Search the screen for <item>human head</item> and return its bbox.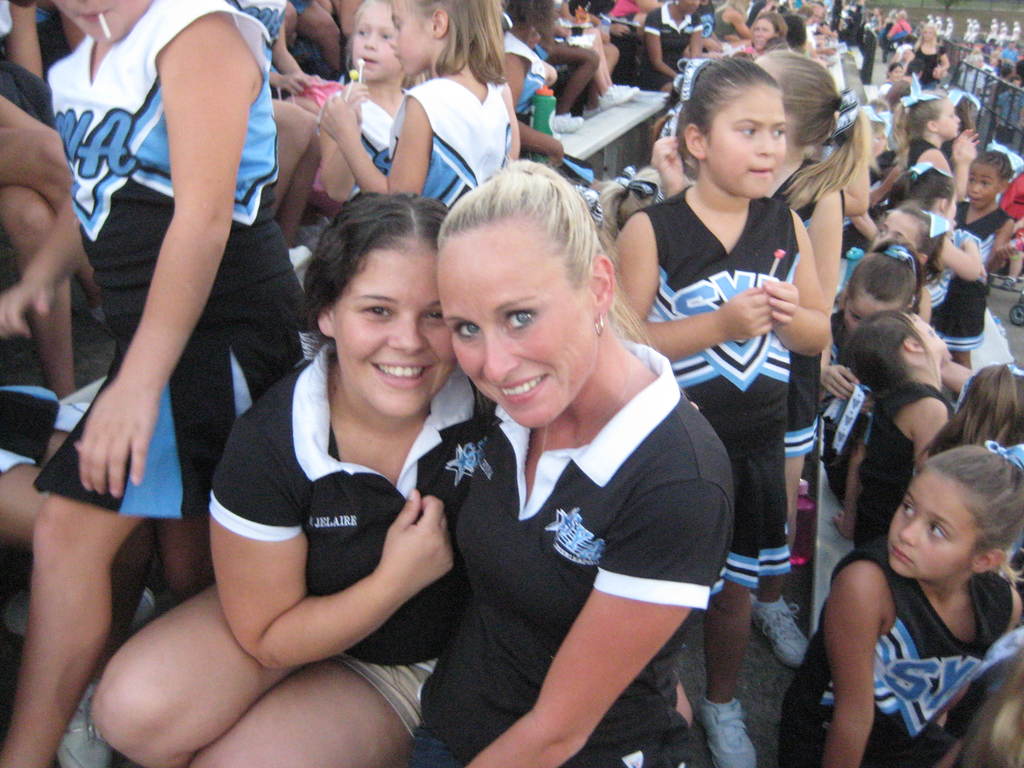
Found: locate(678, 0, 700, 18).
